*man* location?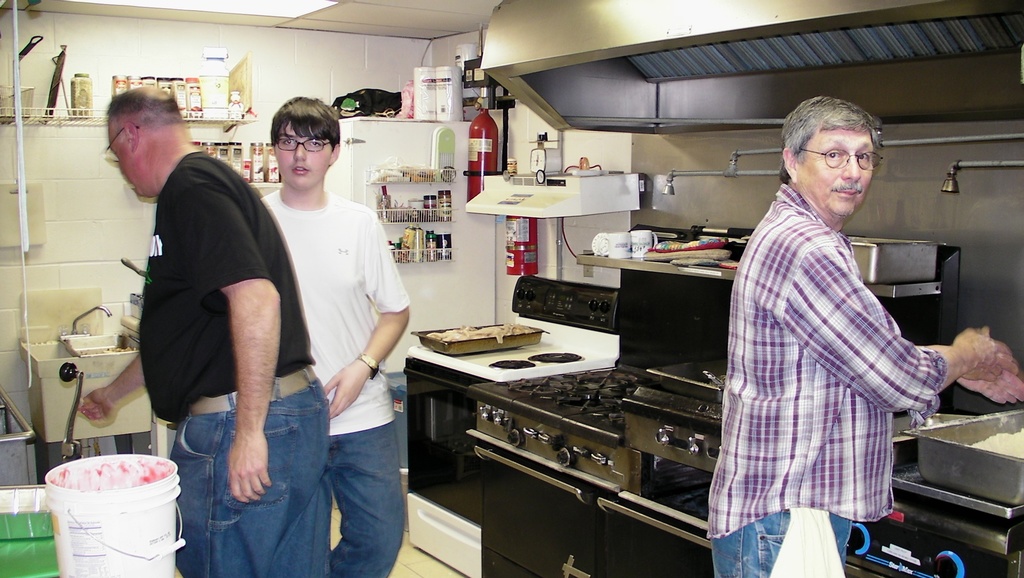
[259,94,412,577]
